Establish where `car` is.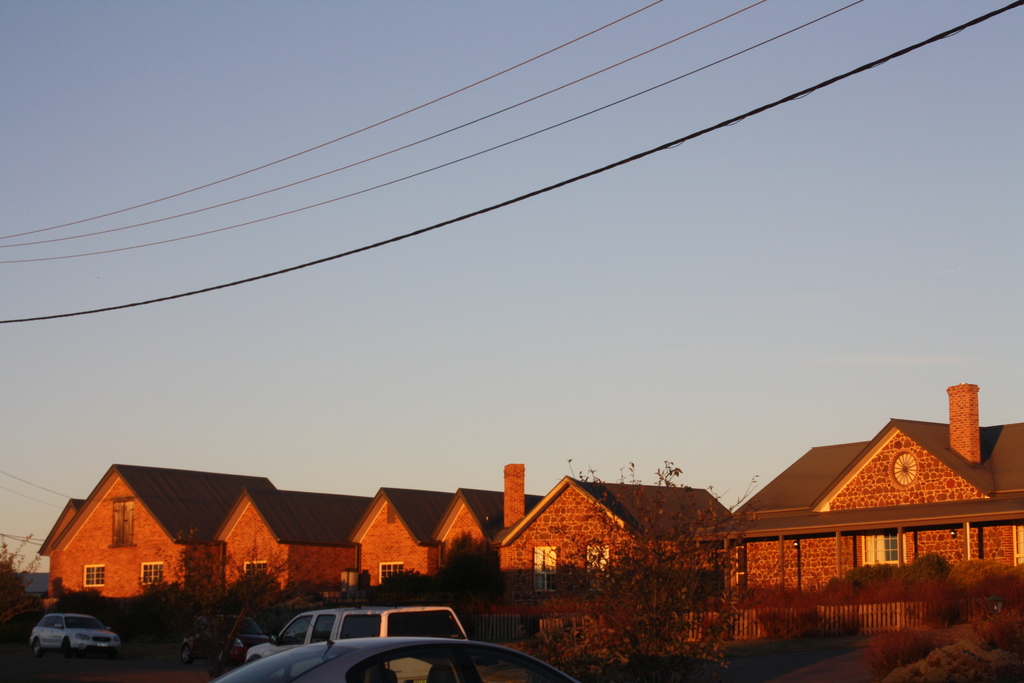
Established at {"x1": 243, "y1": 598, "x2": 467, "y2": 682}.
